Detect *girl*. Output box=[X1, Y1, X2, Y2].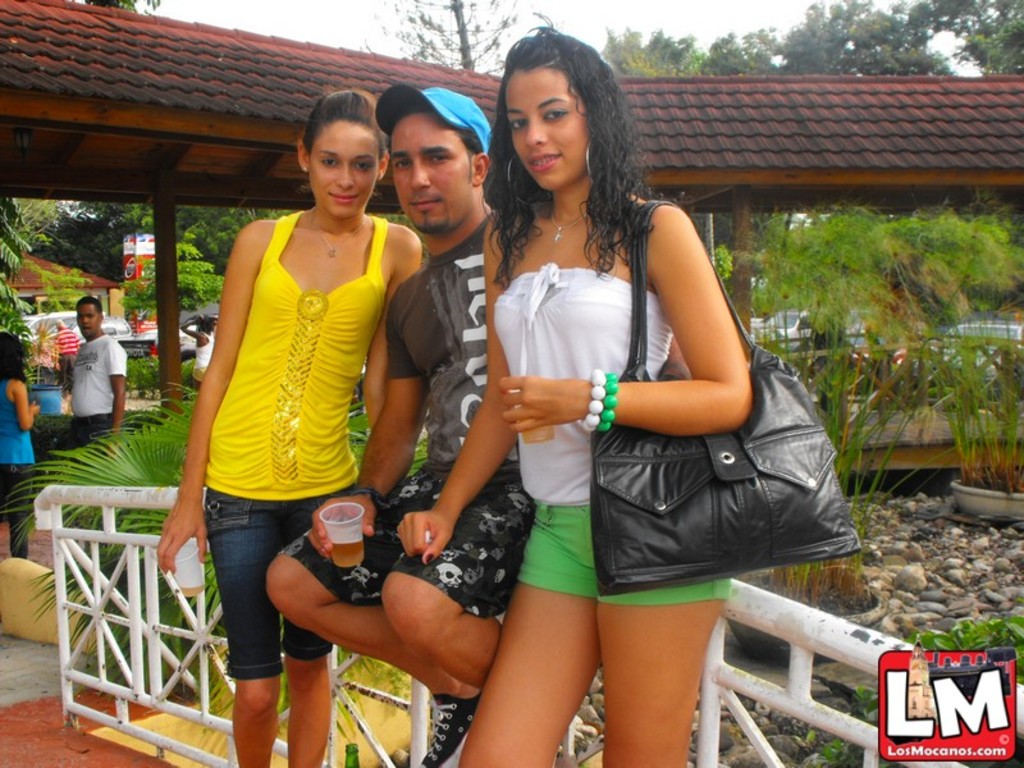
box=[396, 29, 754, 767].
